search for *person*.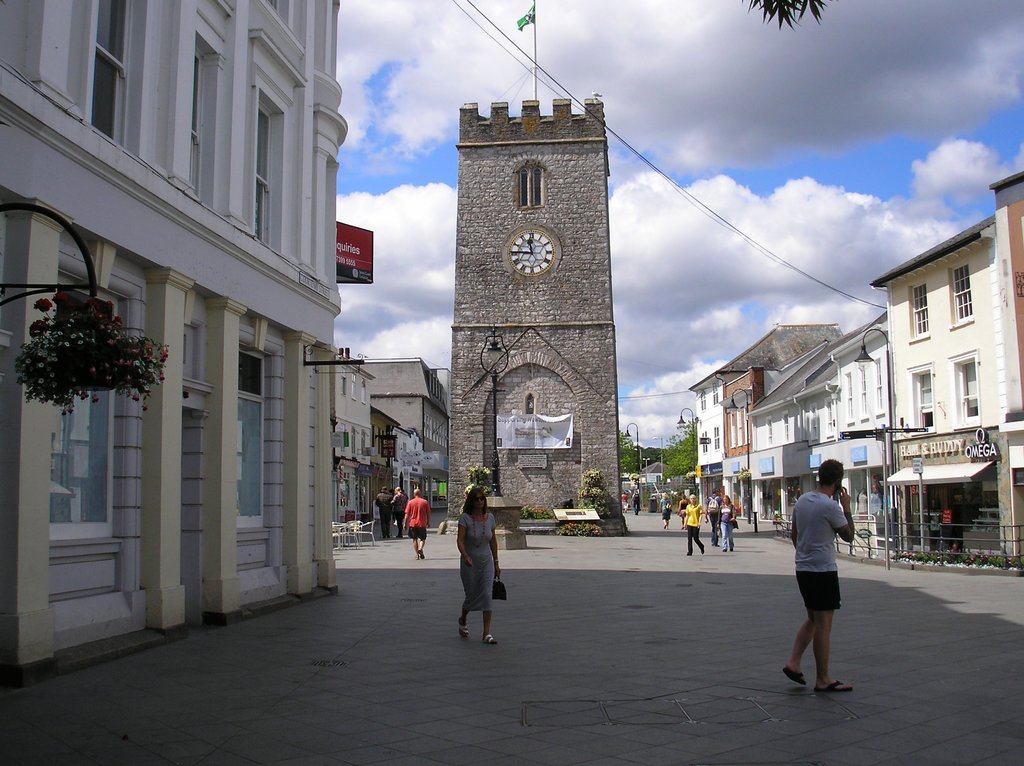
Found at (x1=659, y1=494, x2=668, y2=530).
